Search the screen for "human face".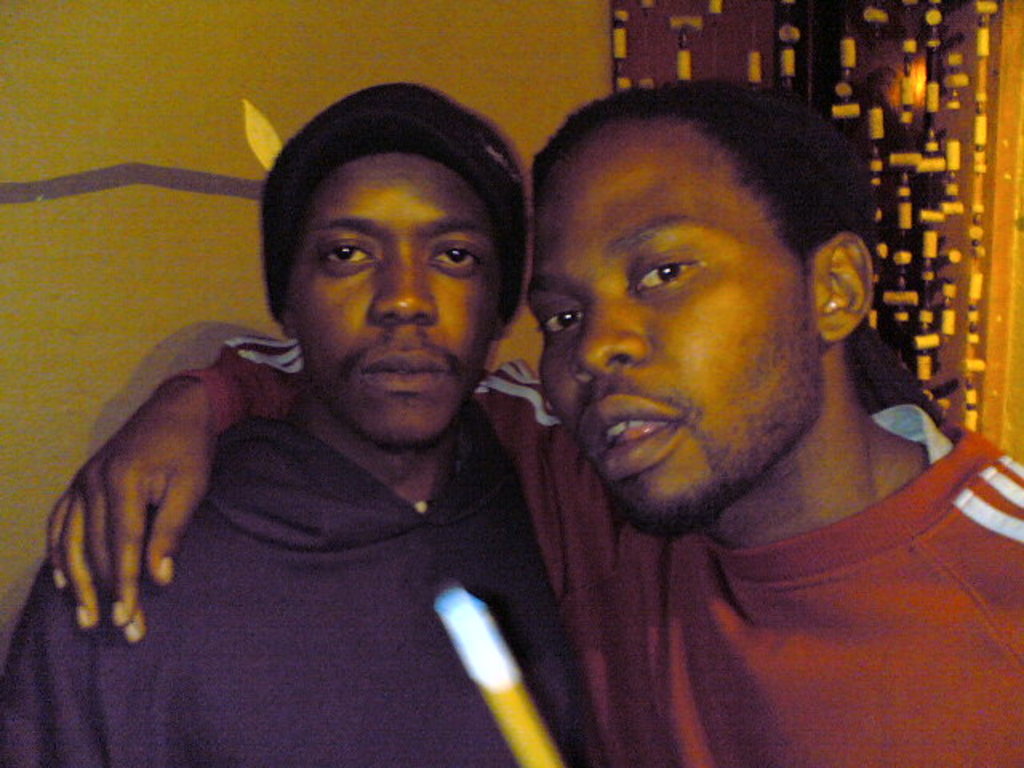
Found at box(541, 157, 819, 541).
